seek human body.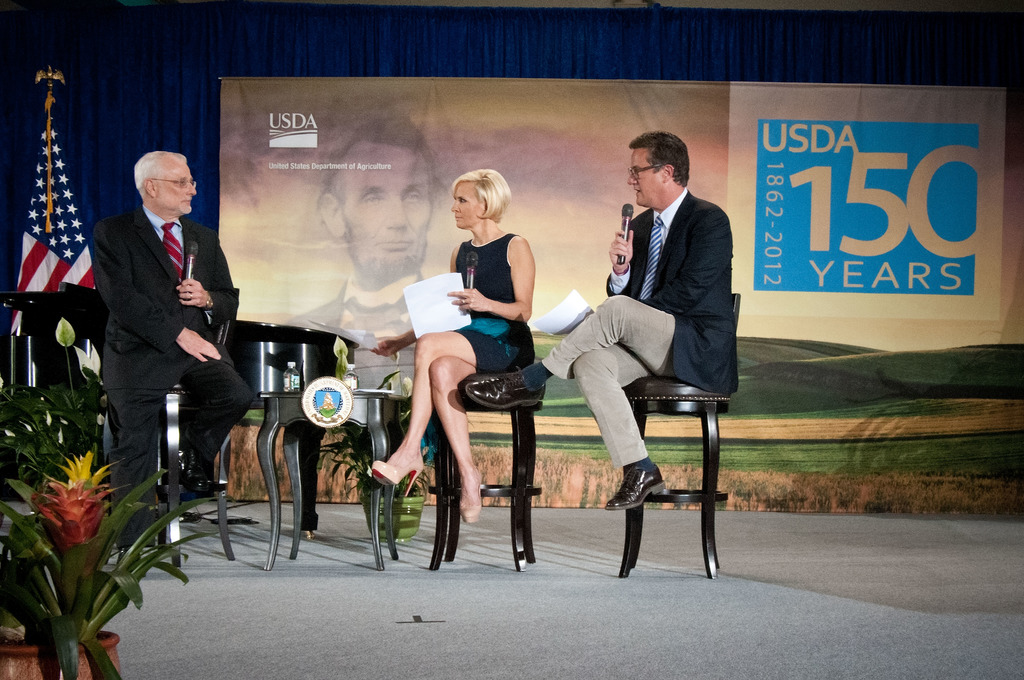
locate(454, 135, 742, 515).
